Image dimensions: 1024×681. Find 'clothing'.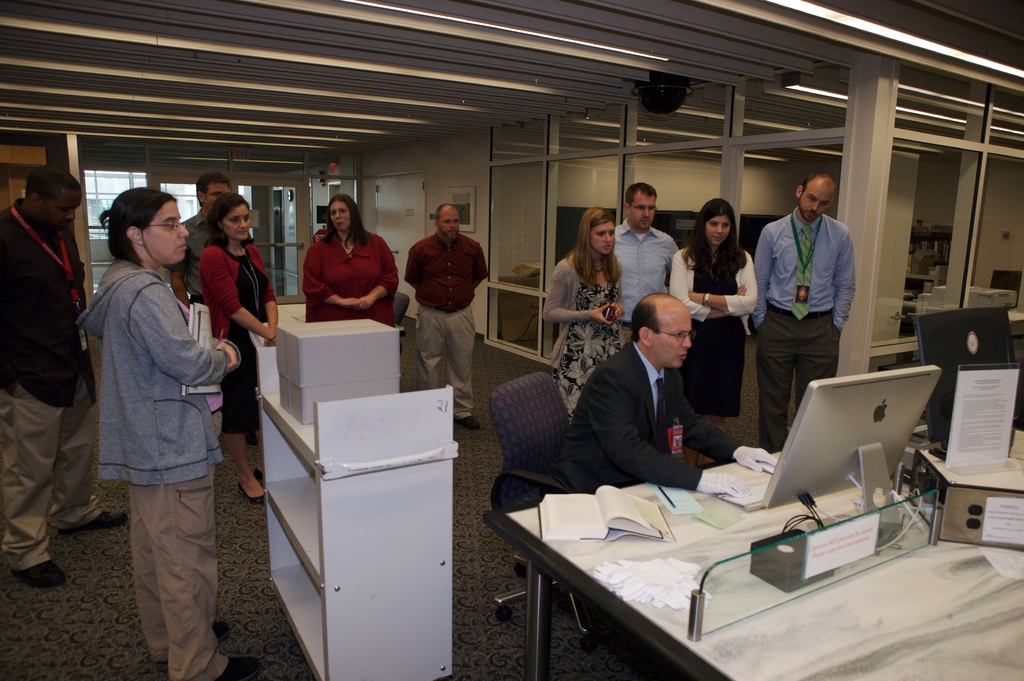
{"x1": 205, "y1": 243, "x2": 281, "y2": 442}.
